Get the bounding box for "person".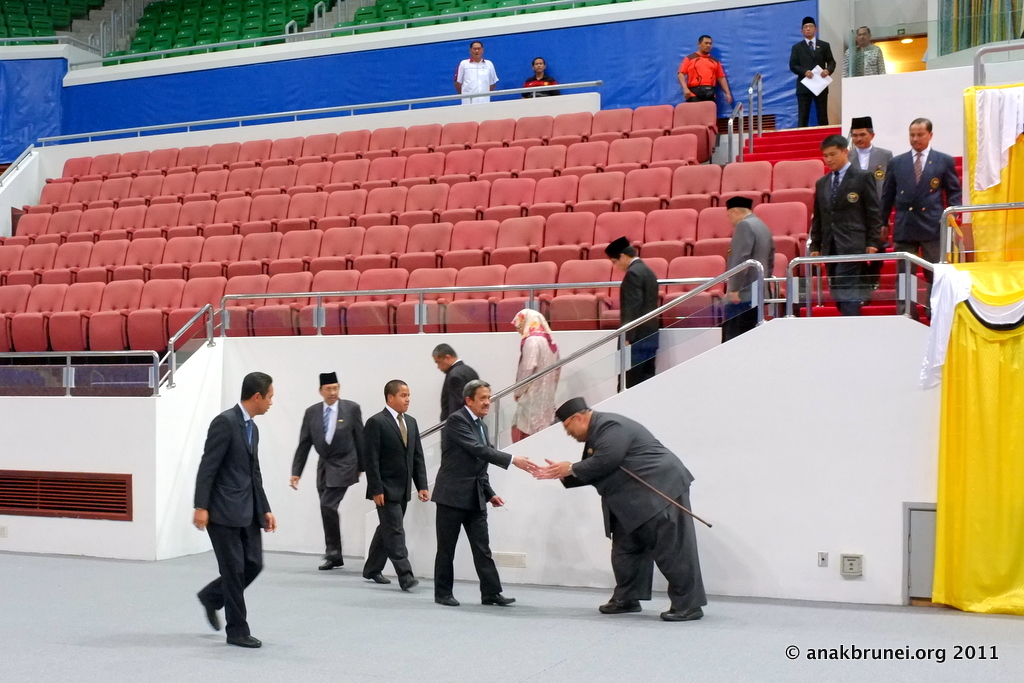
361 383 429 590.
